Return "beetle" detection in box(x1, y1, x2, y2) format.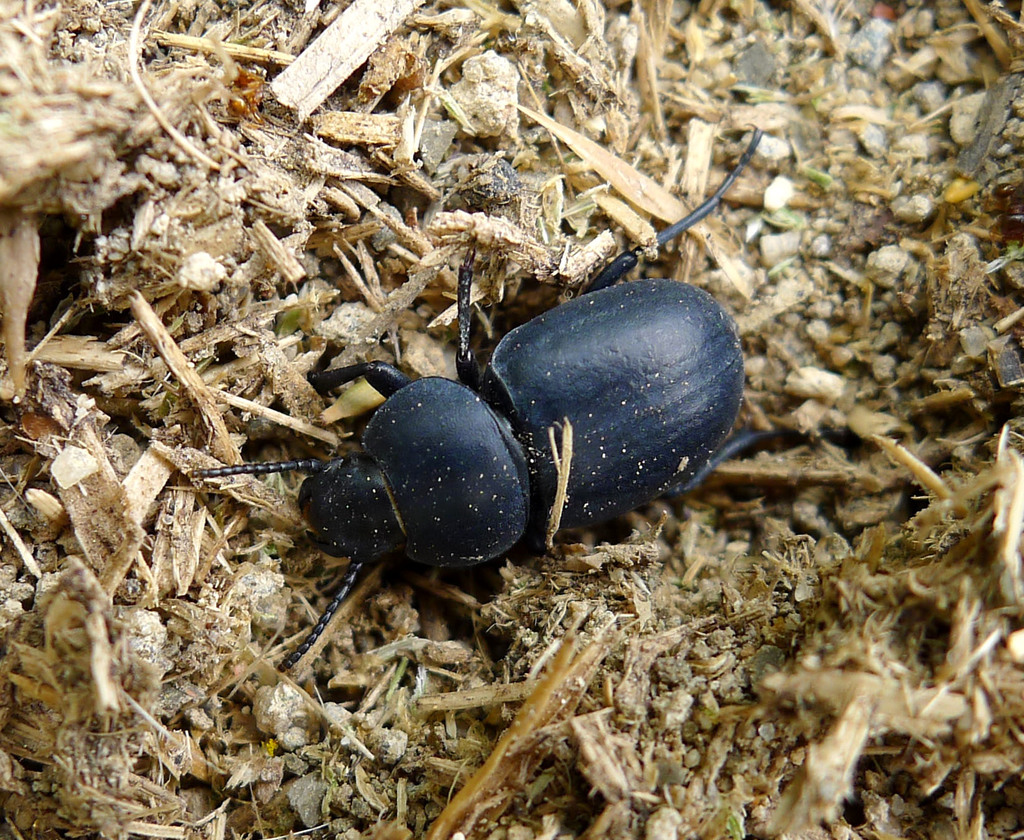
box(204, 193, 733, 675).
